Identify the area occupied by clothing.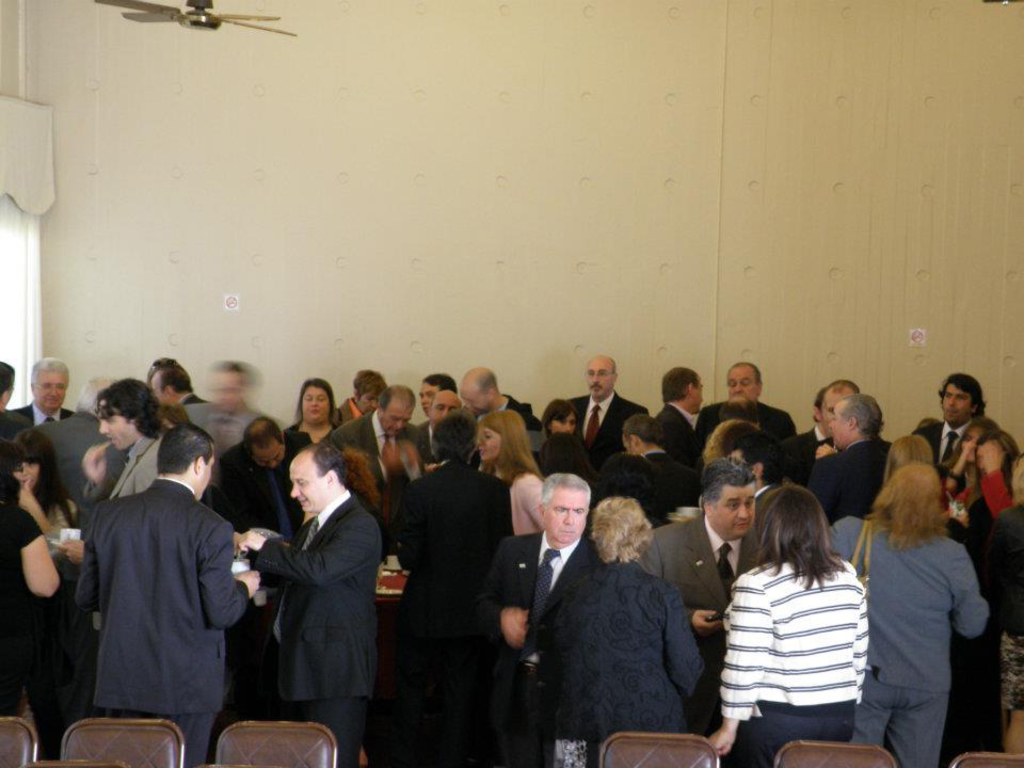
Area: [x1=559, y1=393, x2=653, y2=466].
